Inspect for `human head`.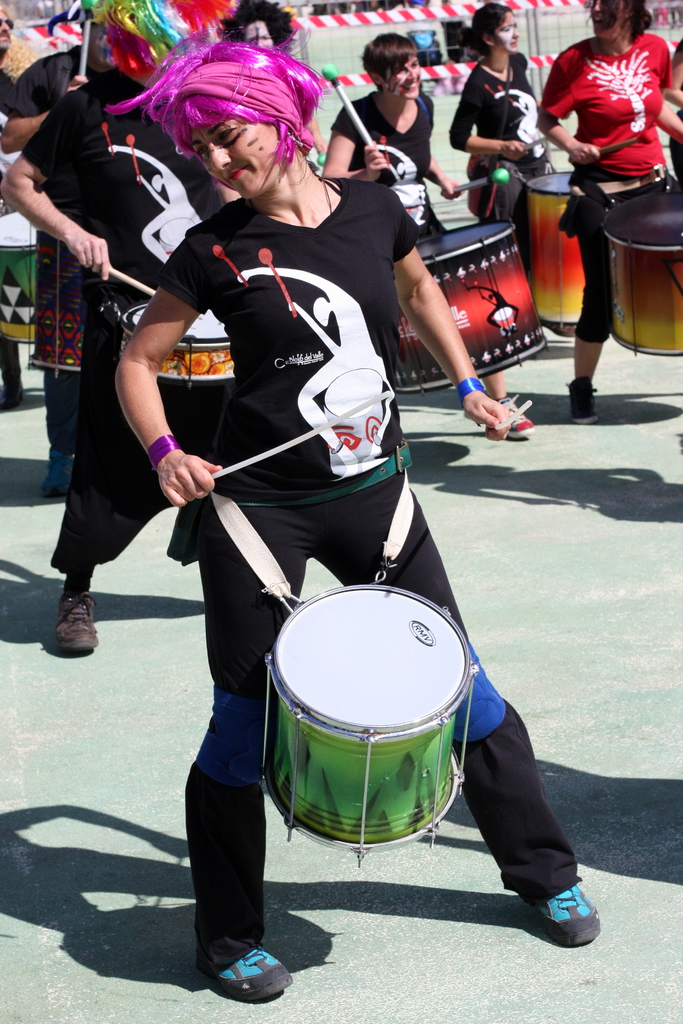
Inspection: box=[0, 3, 12, 44].
